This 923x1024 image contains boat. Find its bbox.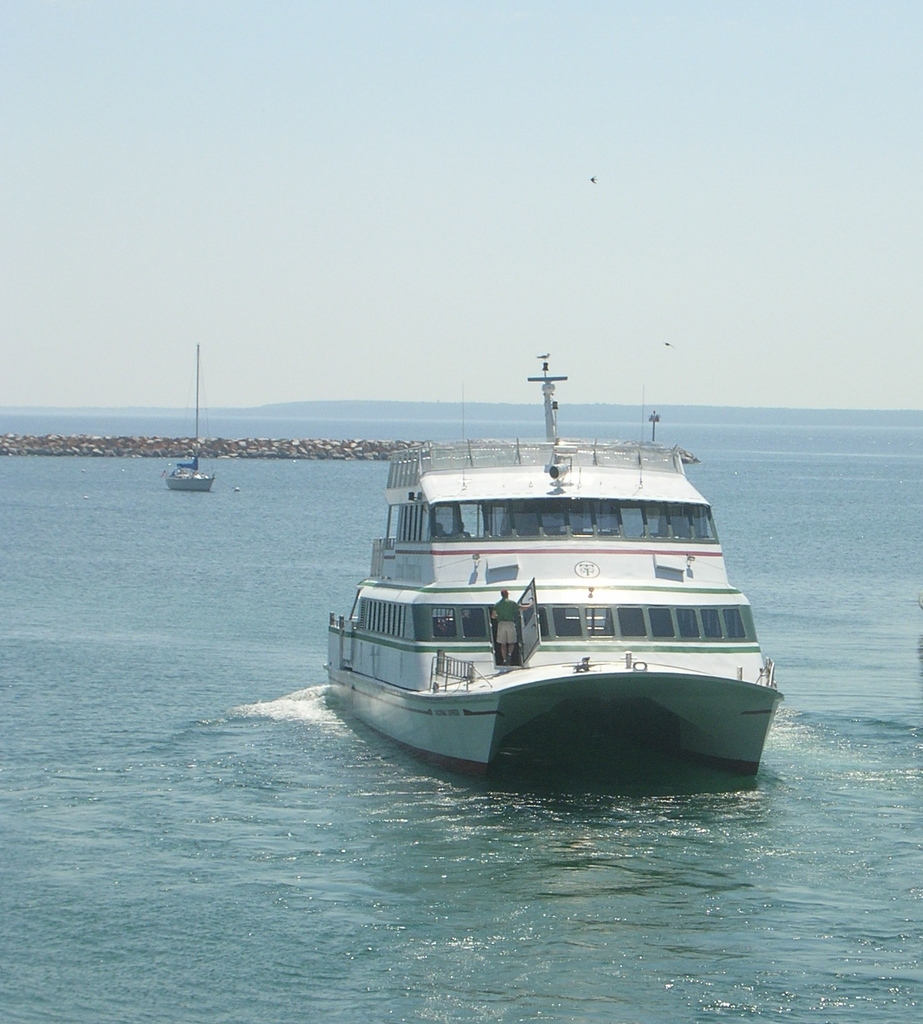
bbox(163, 343, 218, 494).
